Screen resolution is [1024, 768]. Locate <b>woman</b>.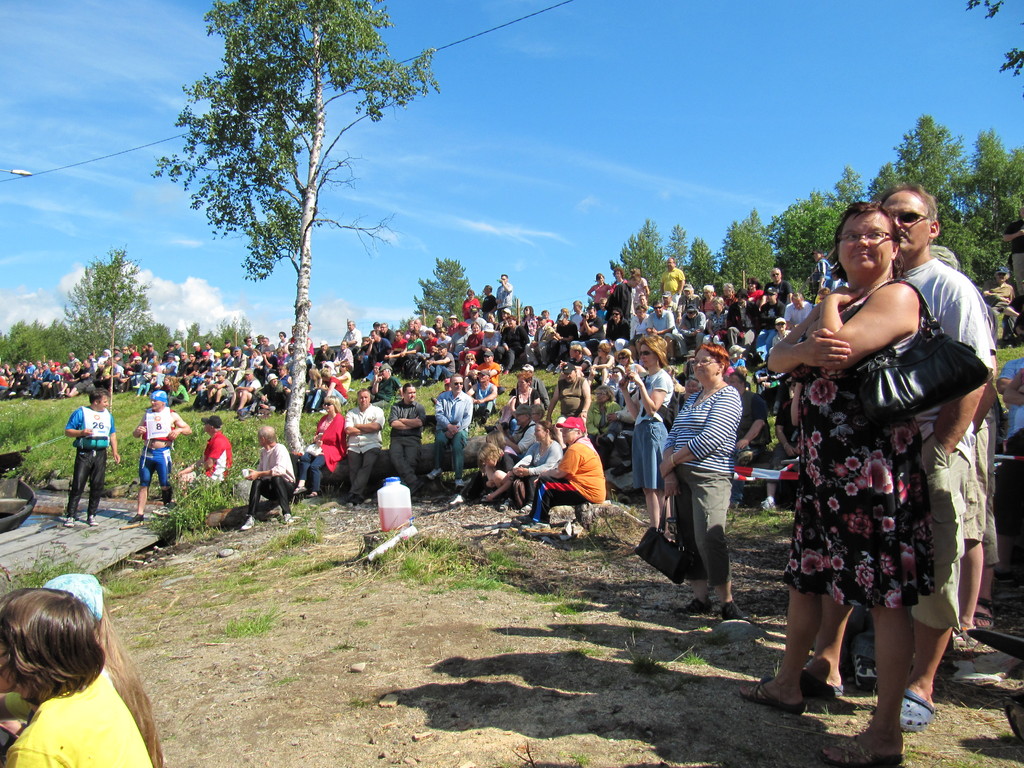
(162, 353, 175, 374).
